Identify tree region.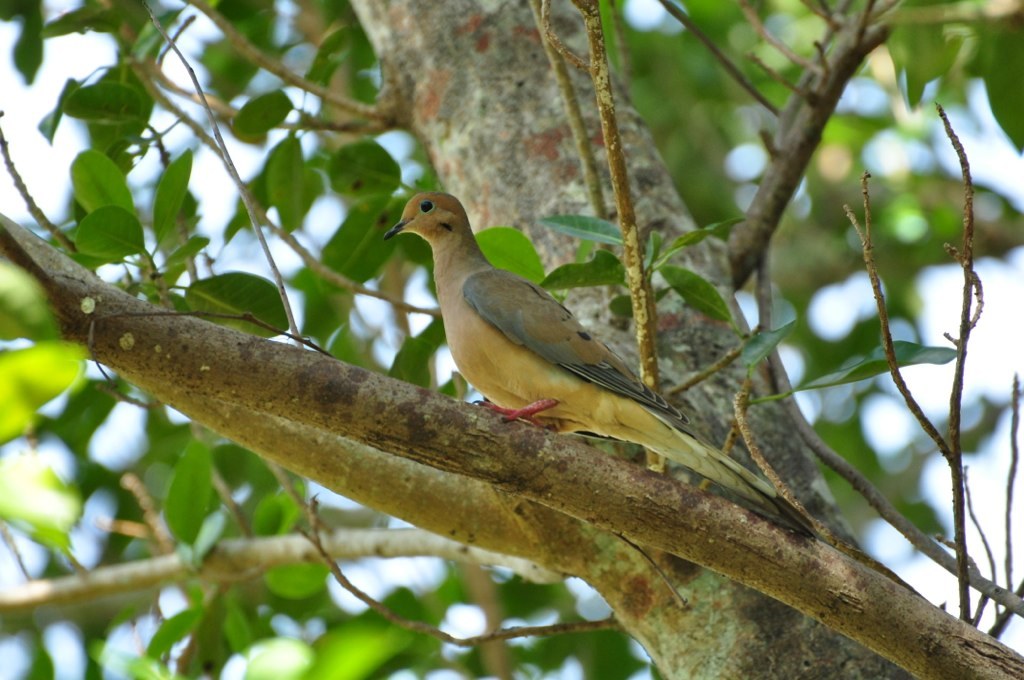
Region: BBox(0, 0, 1023, 679).
